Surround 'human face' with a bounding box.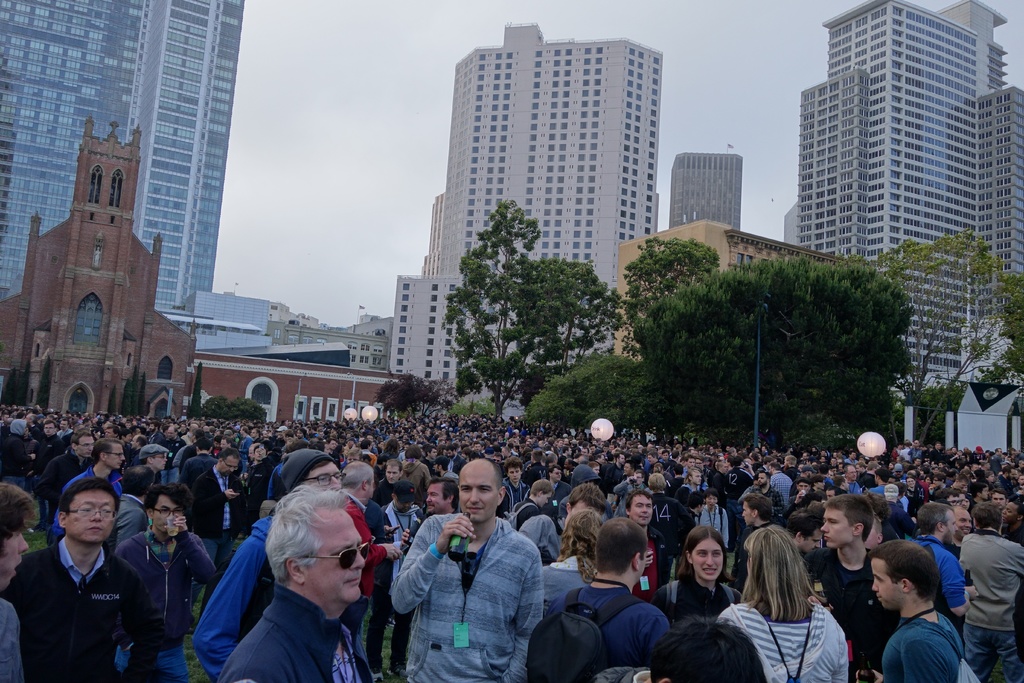
detection(447, 452, 455, 457).
